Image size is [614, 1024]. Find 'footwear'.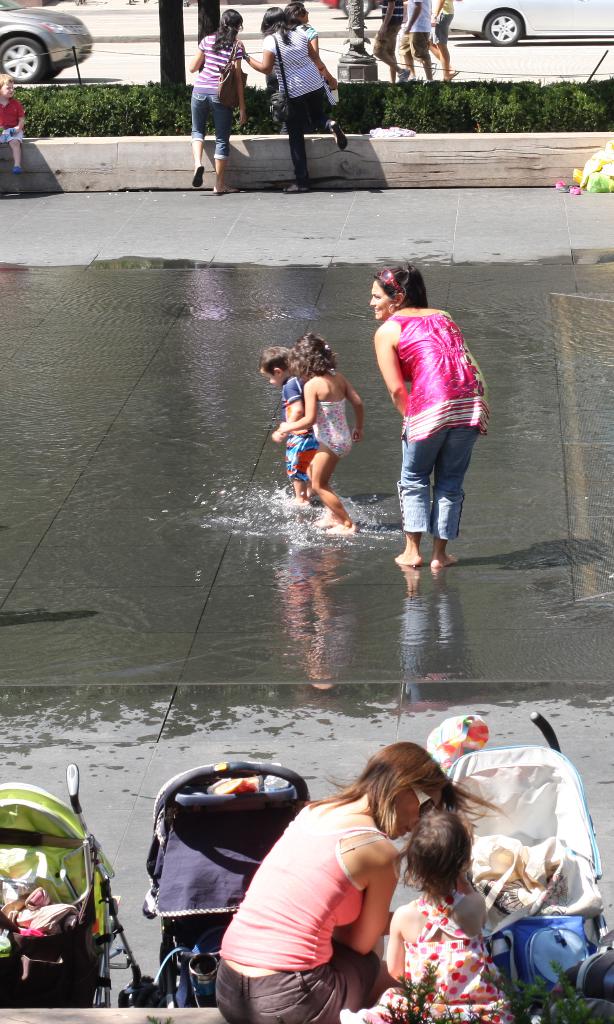
191, 164, 207, 187.
